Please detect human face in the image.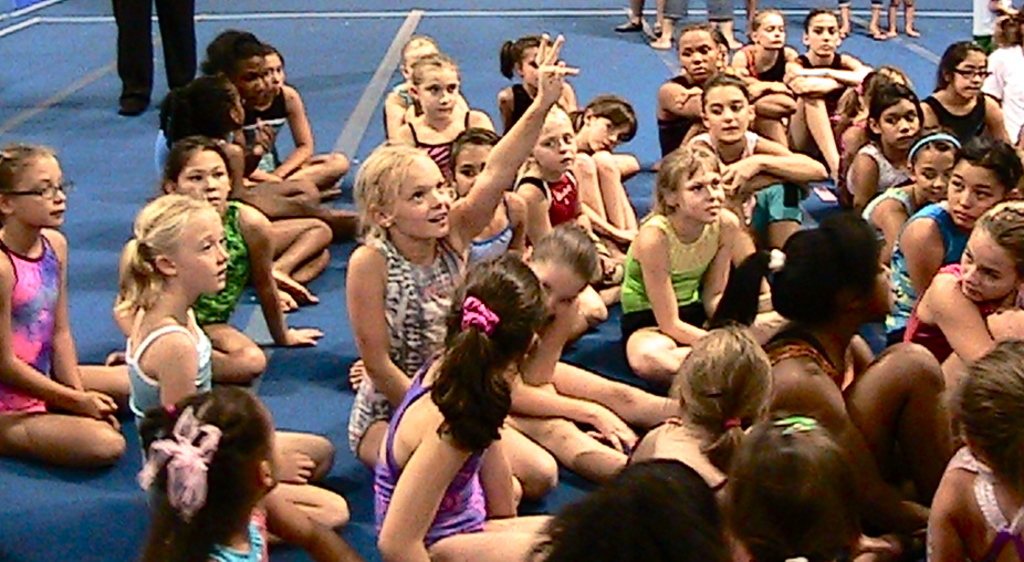
[x1=876, y1=256, x2=894, y2=308].
